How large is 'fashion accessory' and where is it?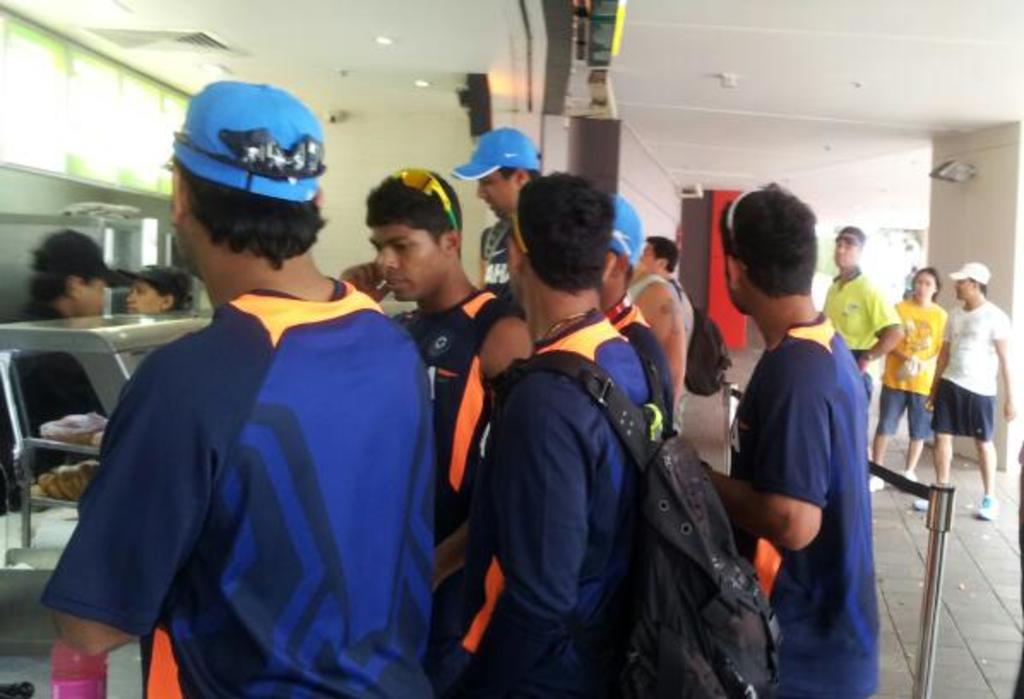
Bounding box: <bbox>832, 226, 865, 247</bbox>.
